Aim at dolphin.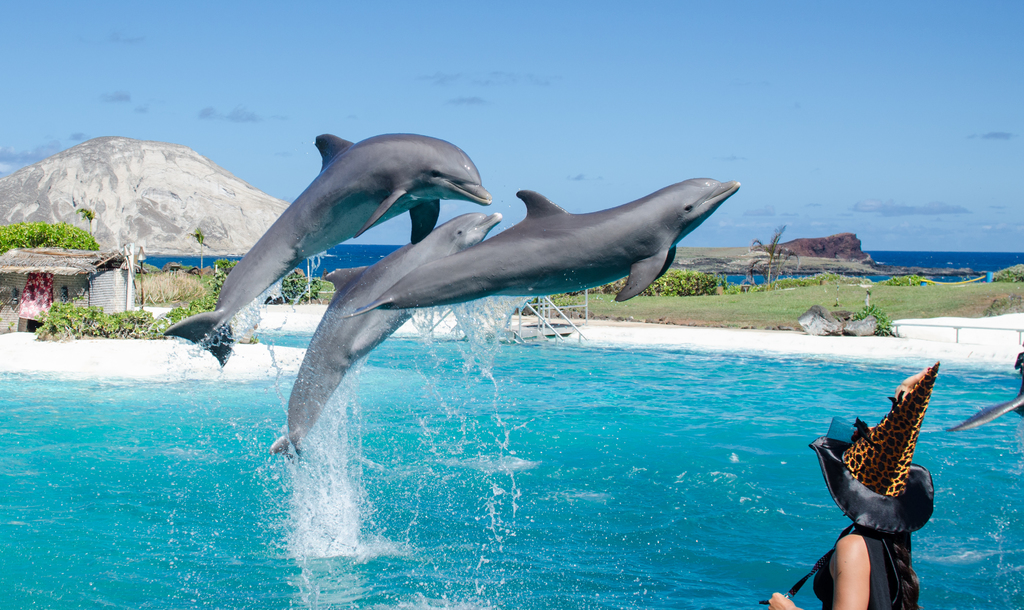
Aimed at (left=269, top=212, right=504, bottom=469).
